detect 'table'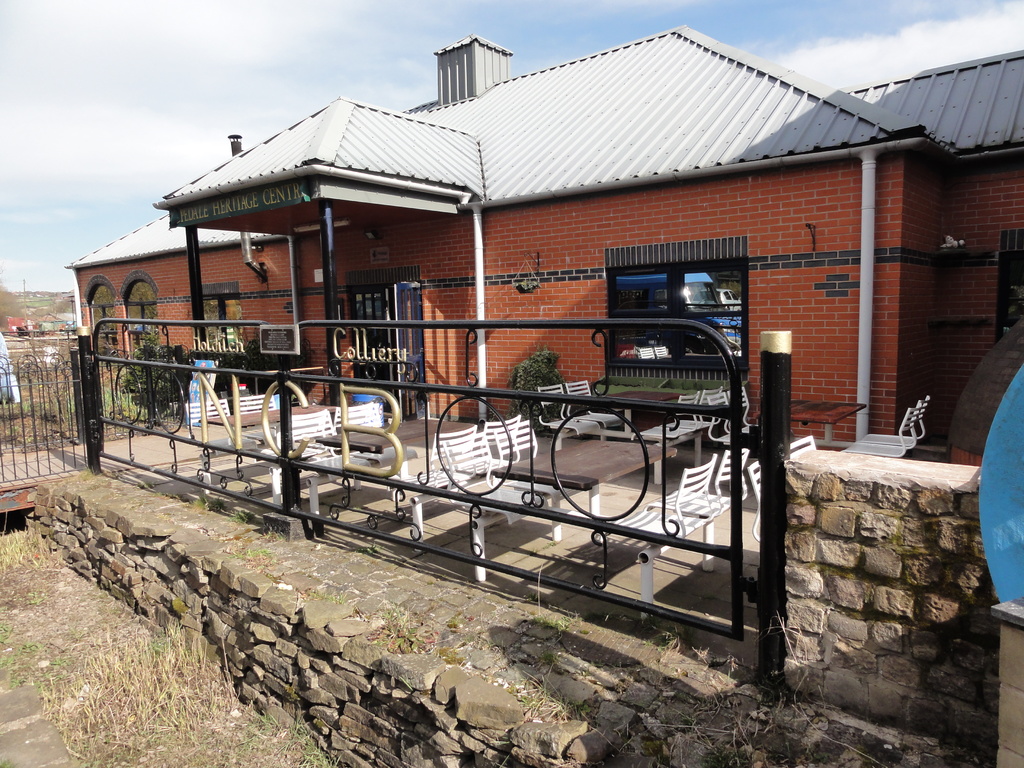
l=753, t=394, r=865, b=448
